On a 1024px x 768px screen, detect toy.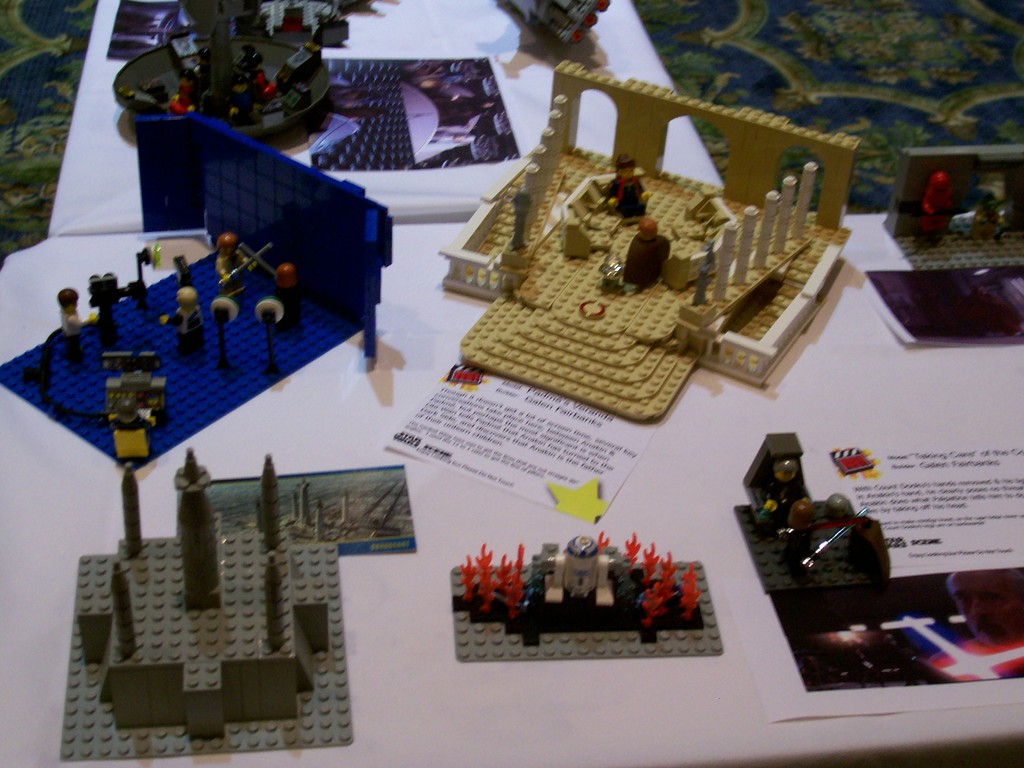
(left=601, top=152, right=650, bottom=214).
